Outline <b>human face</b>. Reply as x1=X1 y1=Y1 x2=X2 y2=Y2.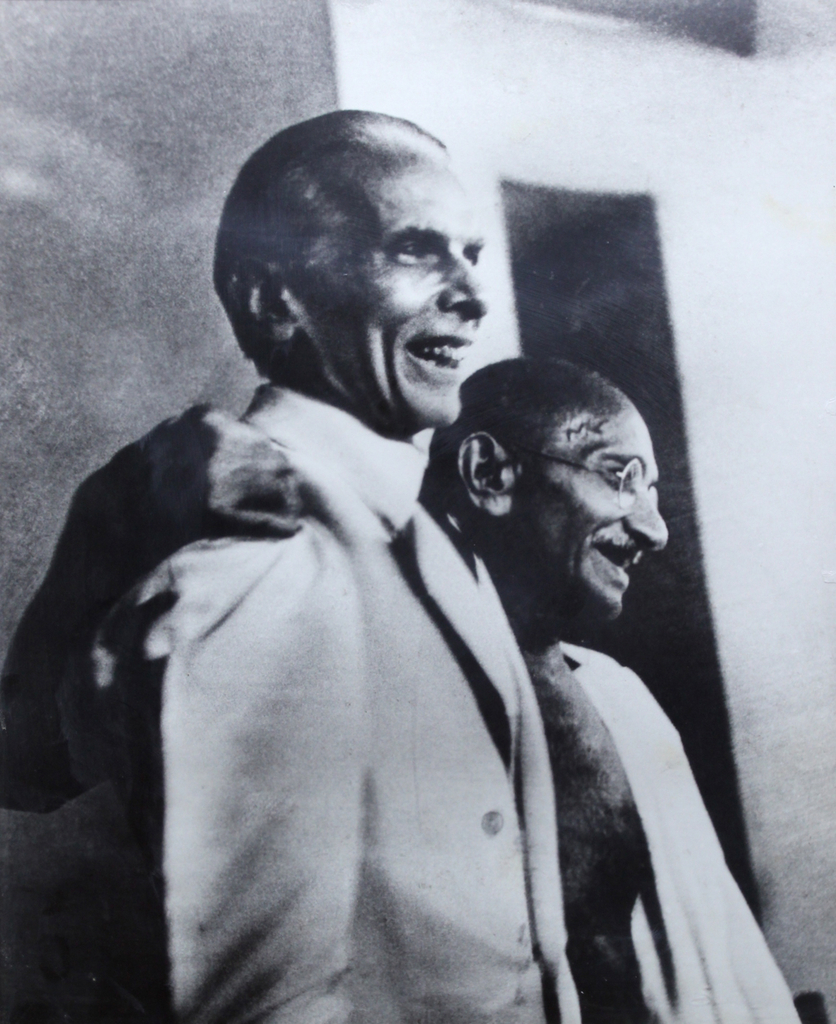
x1=294 y1=152 x2=492 y2=431.
